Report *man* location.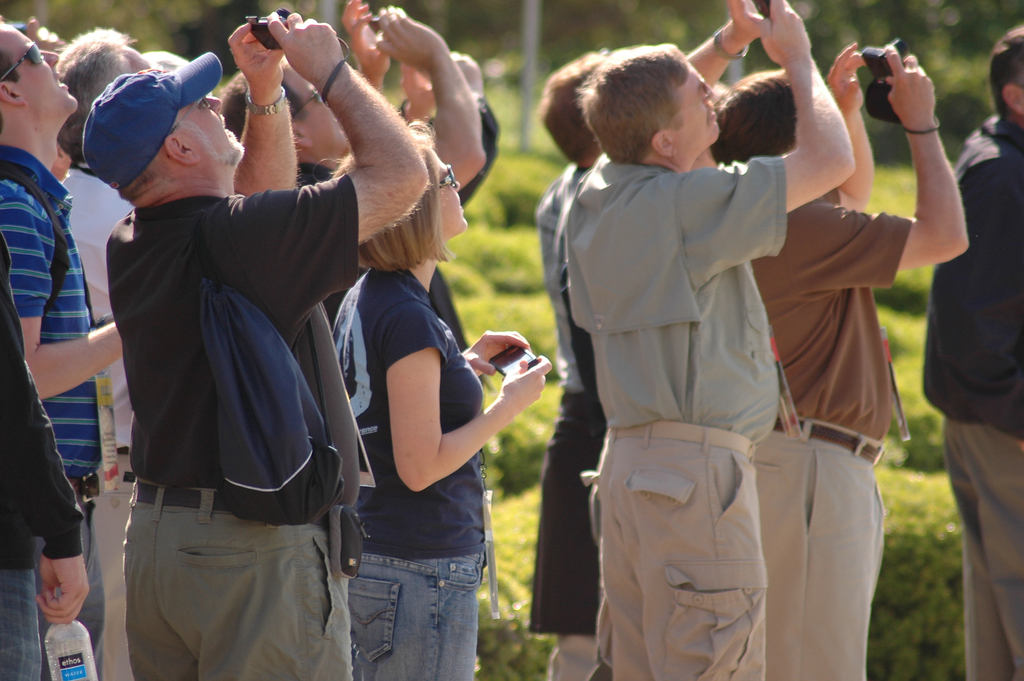
Report: x1=61, y1=15, x2=157, y2=680.
